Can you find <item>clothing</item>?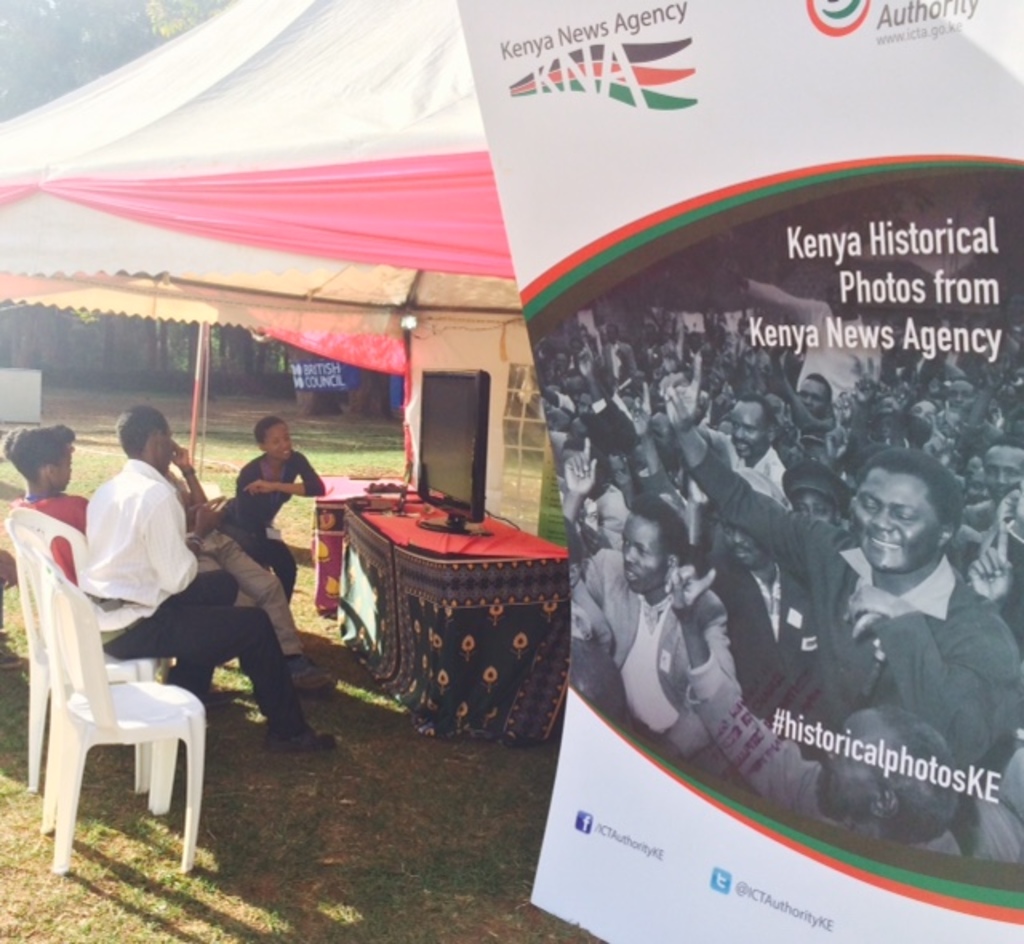
Yes, bounding box: [left=74, top=453, right=310, bottom=741].
